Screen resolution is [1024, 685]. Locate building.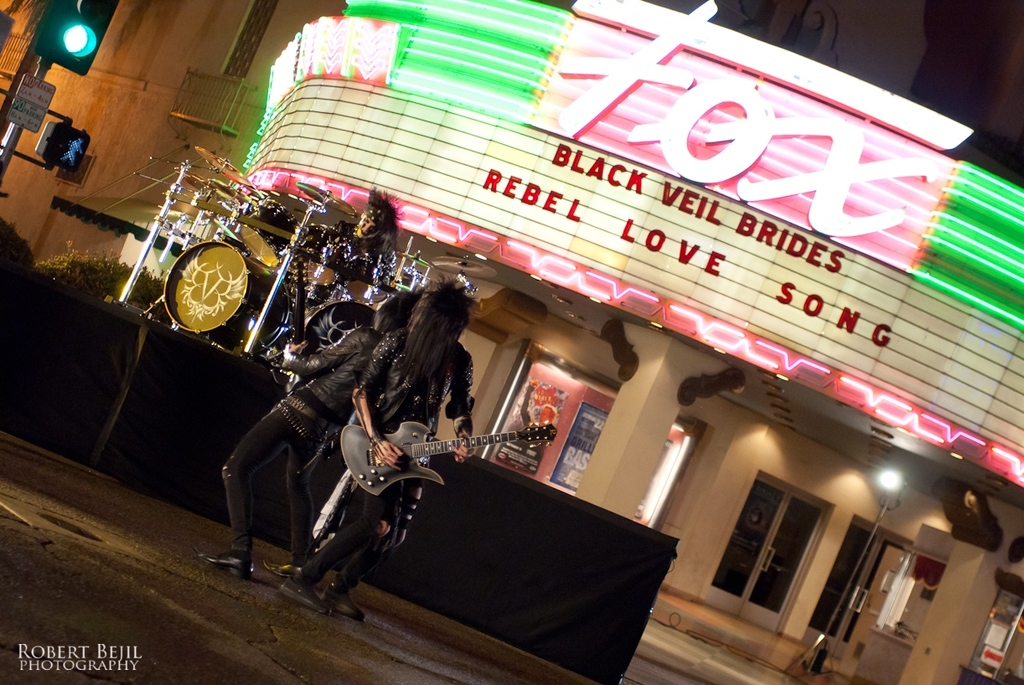
(left=0, top=0, right=1023, bottom=684).
